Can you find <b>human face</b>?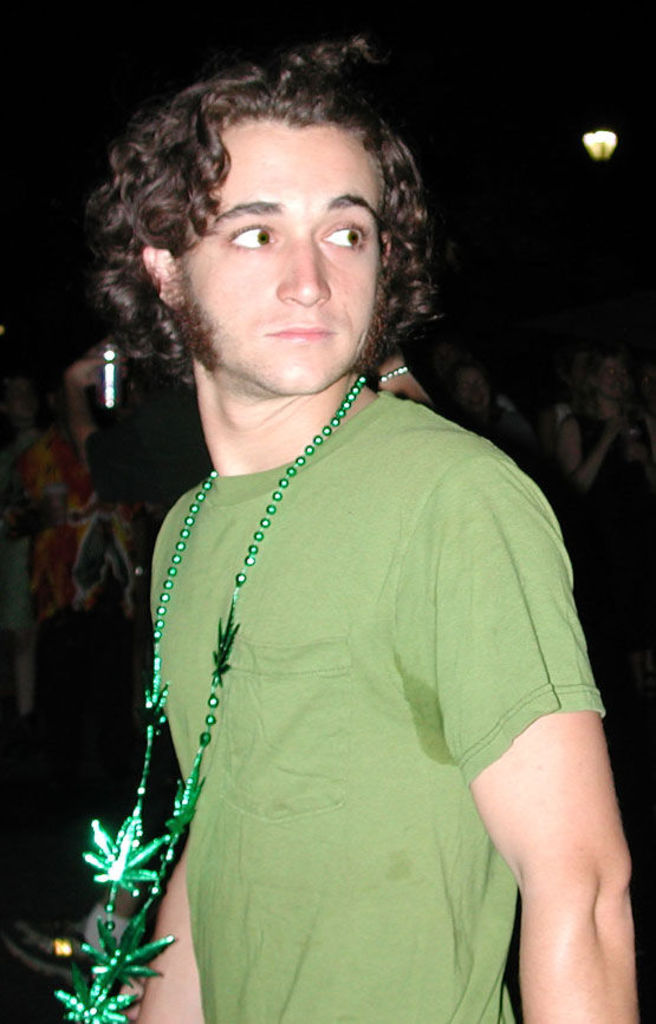
Yes, bounding box: <box>600,354,628,396</box>.
